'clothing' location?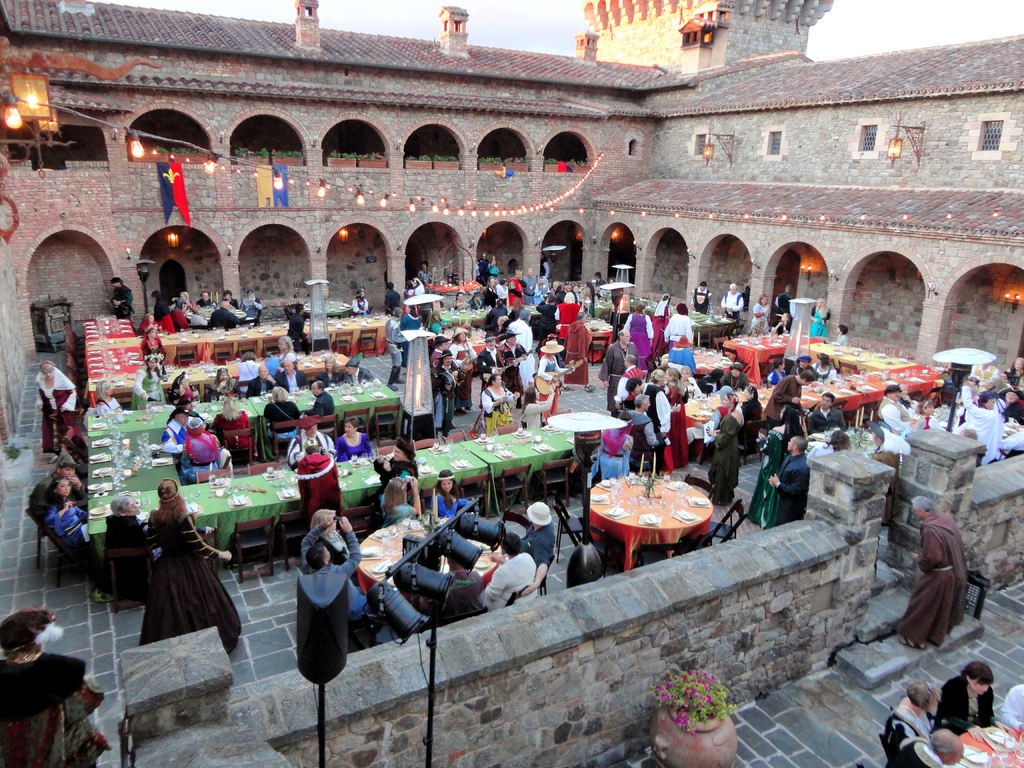
{"x1": 497, "y1": 319, "x2": 523, "y2": 352}
